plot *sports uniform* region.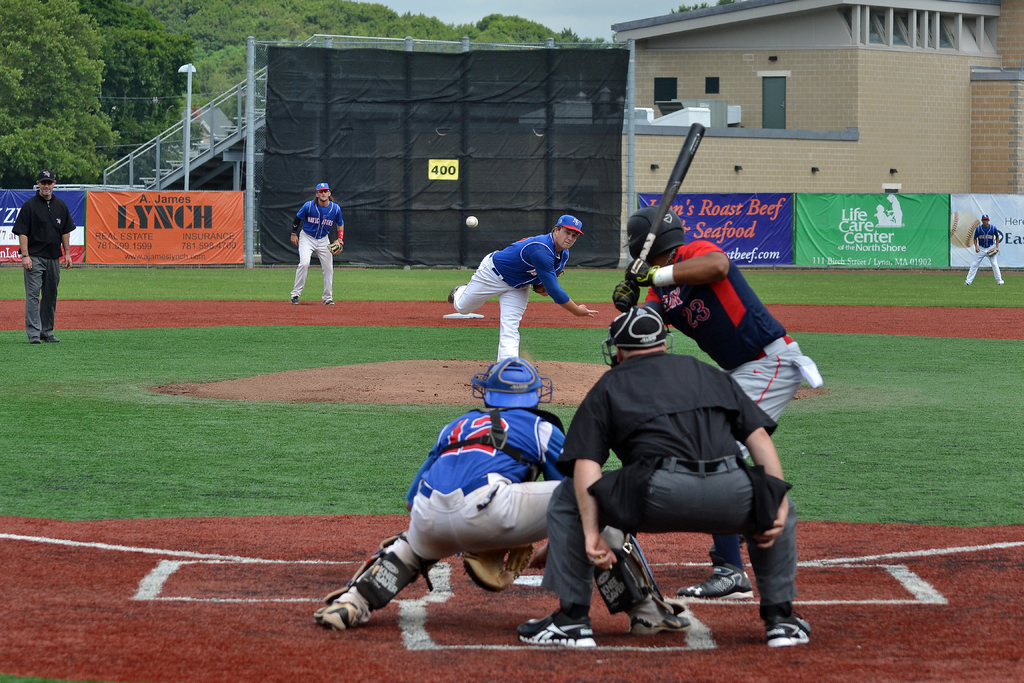
Plotted at <bbox>291, 195, 342, 309</bbox>.
